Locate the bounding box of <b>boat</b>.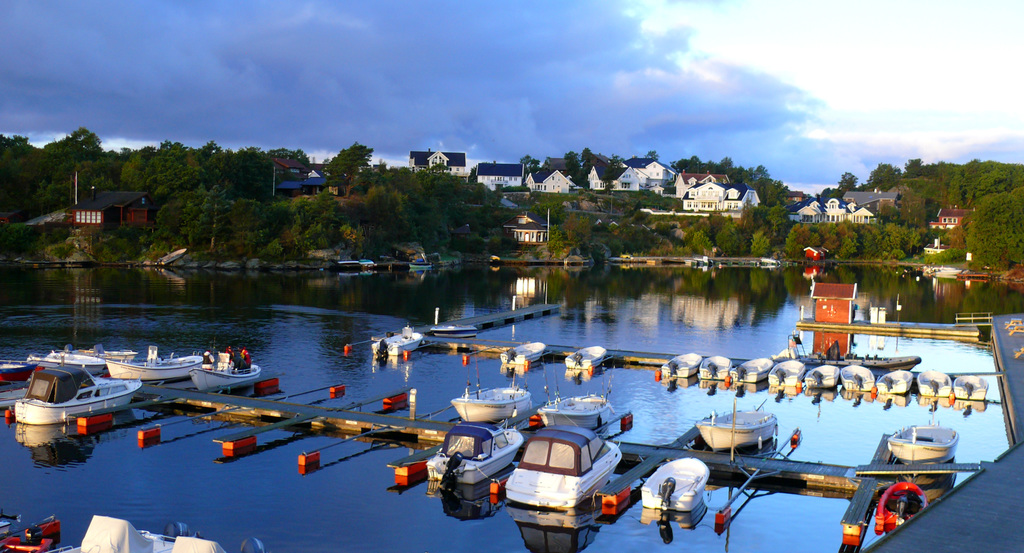
Bounding box: [x1=535, y1=393, x2=615, y2=427].
